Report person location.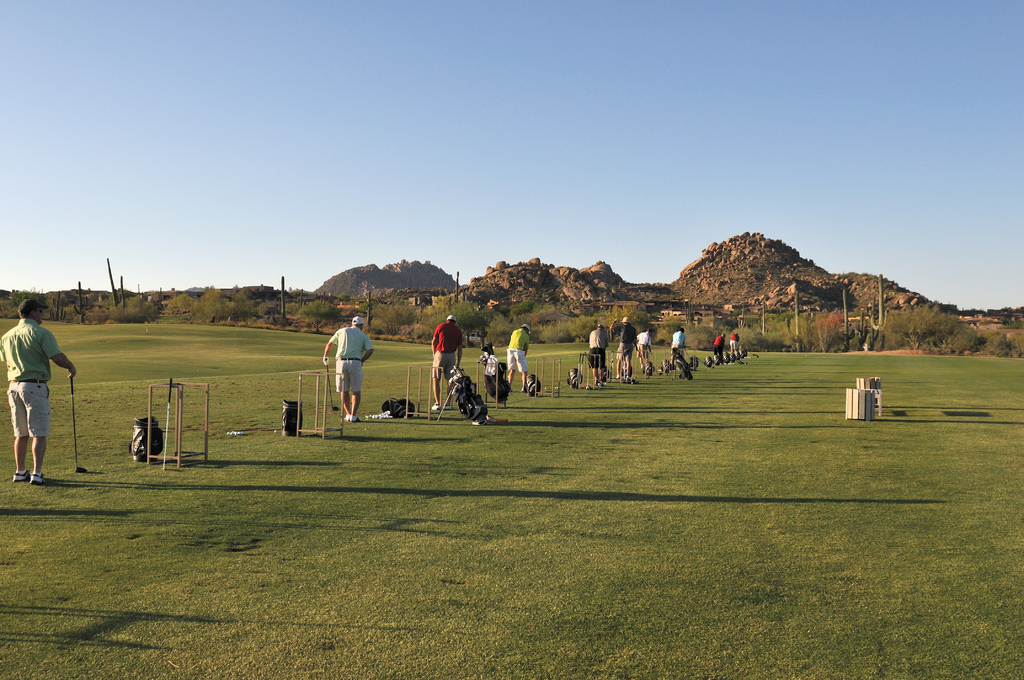
Report: rect(4, 297, 67, 490).
